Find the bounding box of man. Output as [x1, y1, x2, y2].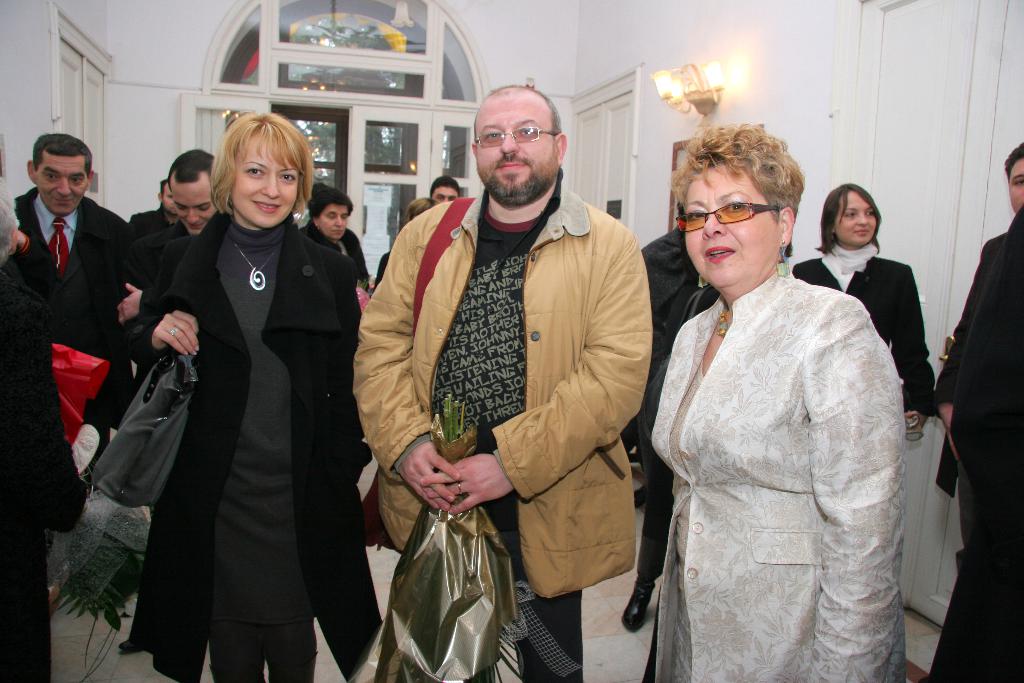
[351, 74, 678, 668].
